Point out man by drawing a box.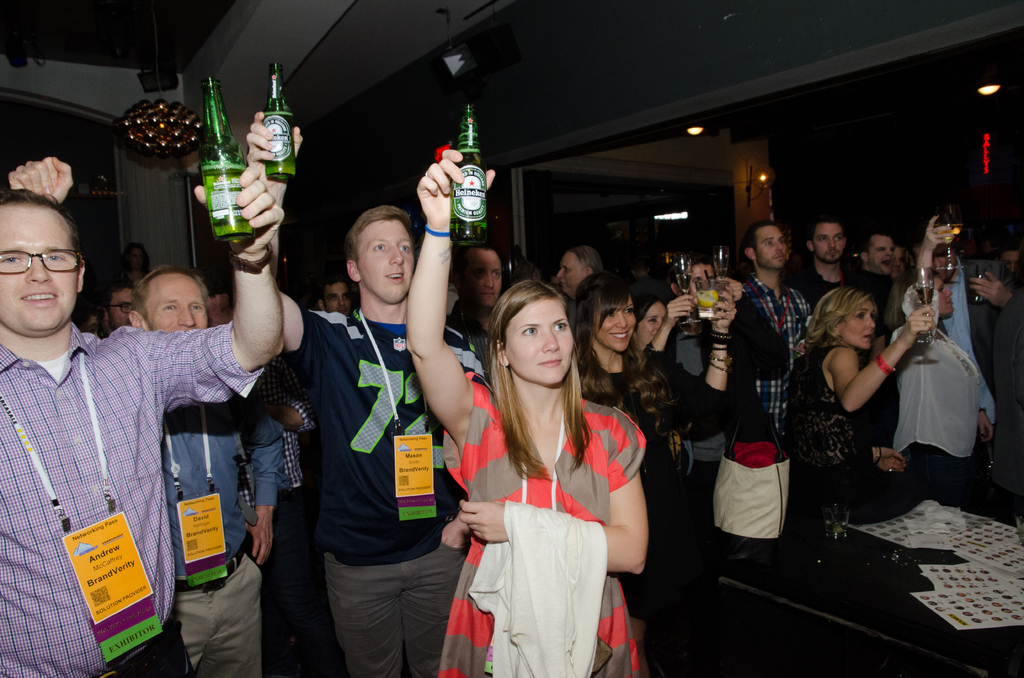
[x1=99, y1=278, x2=136, y2=338].
